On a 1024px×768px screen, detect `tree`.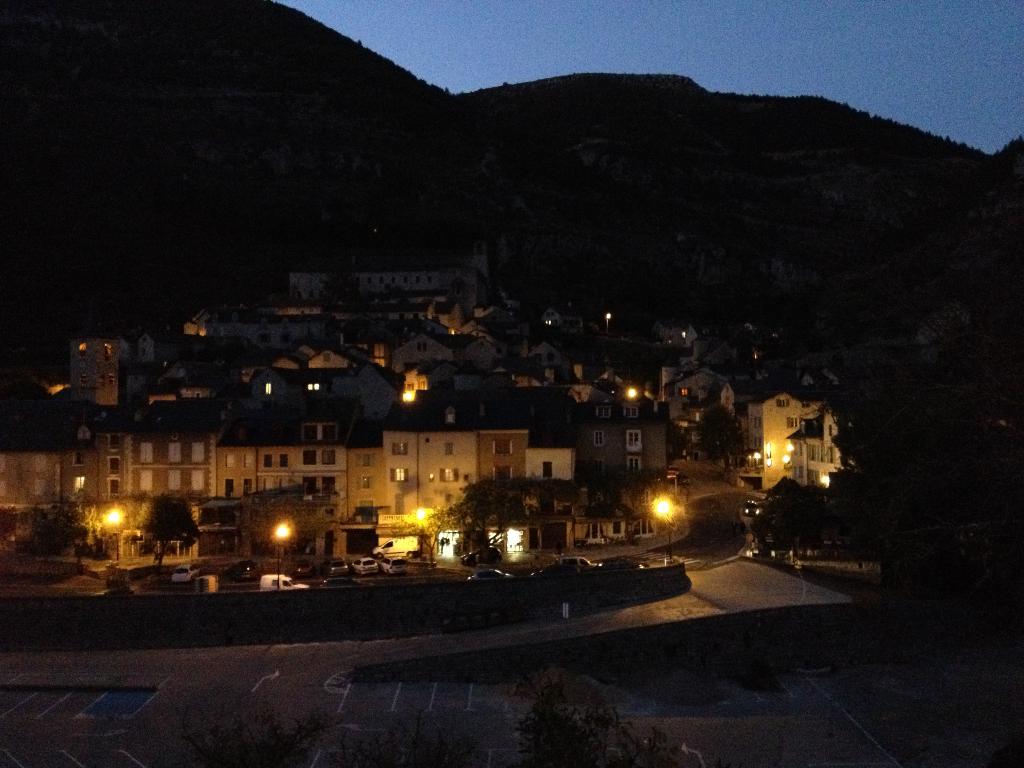
left=26, top=499, right=79, bottom=556.
